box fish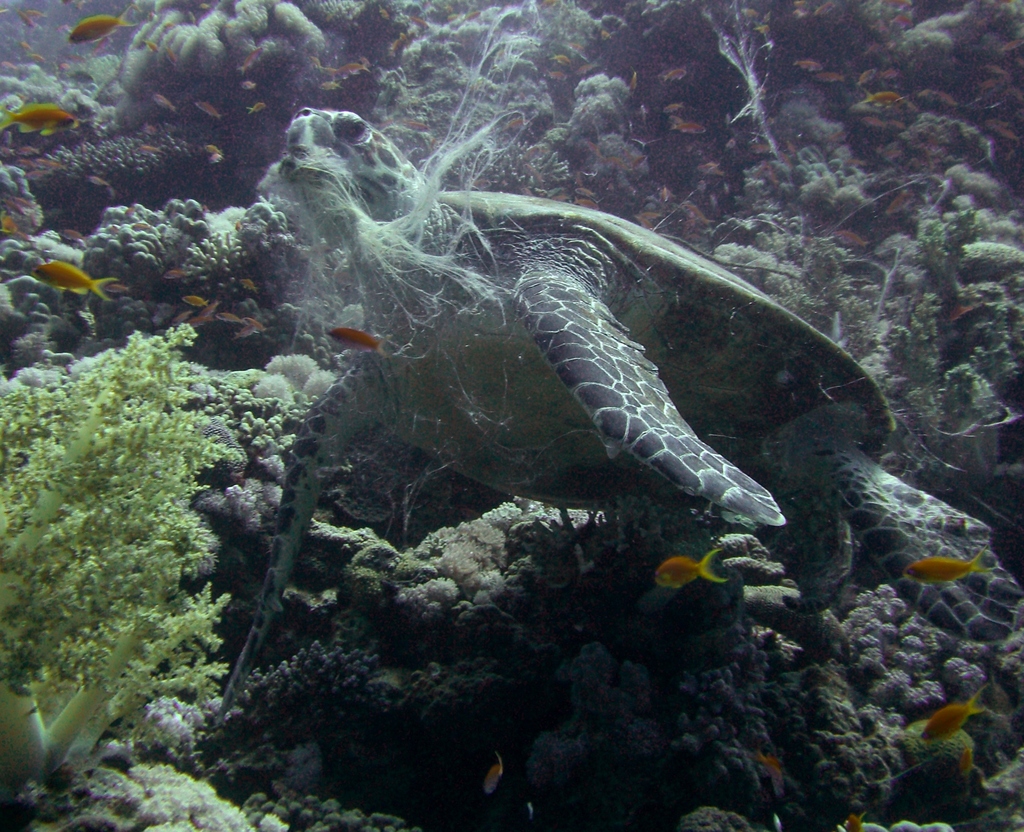
region(947, 302, 975, 319)
